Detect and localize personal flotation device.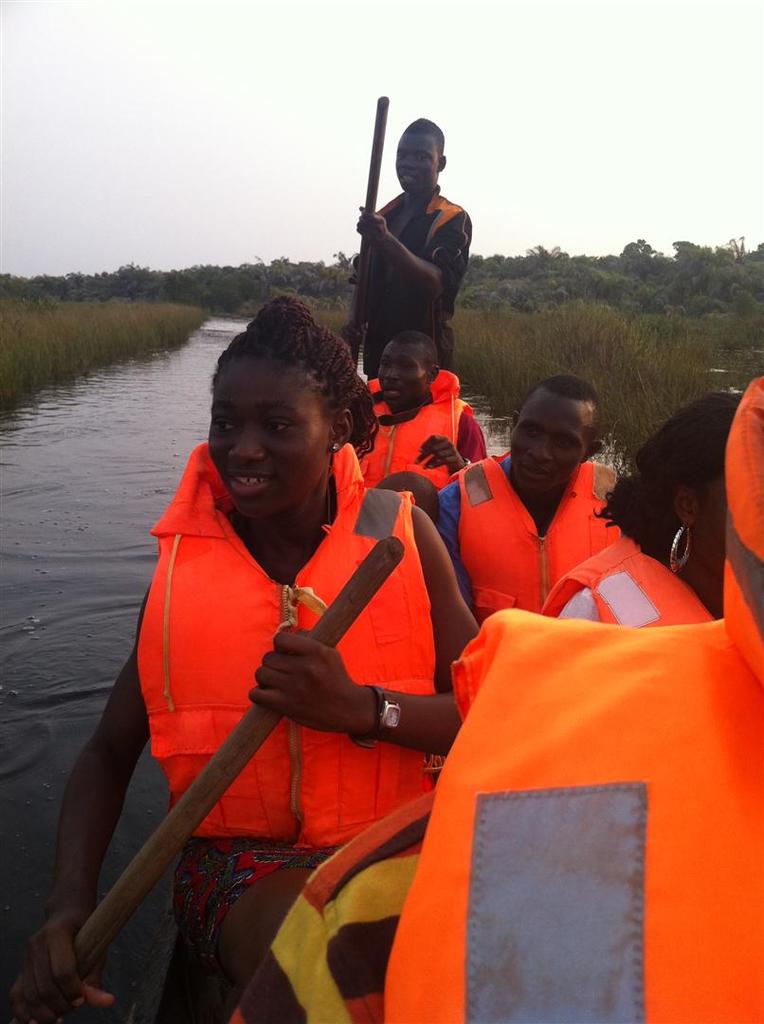
Localized at BBox(358, 371, 463, 500).
